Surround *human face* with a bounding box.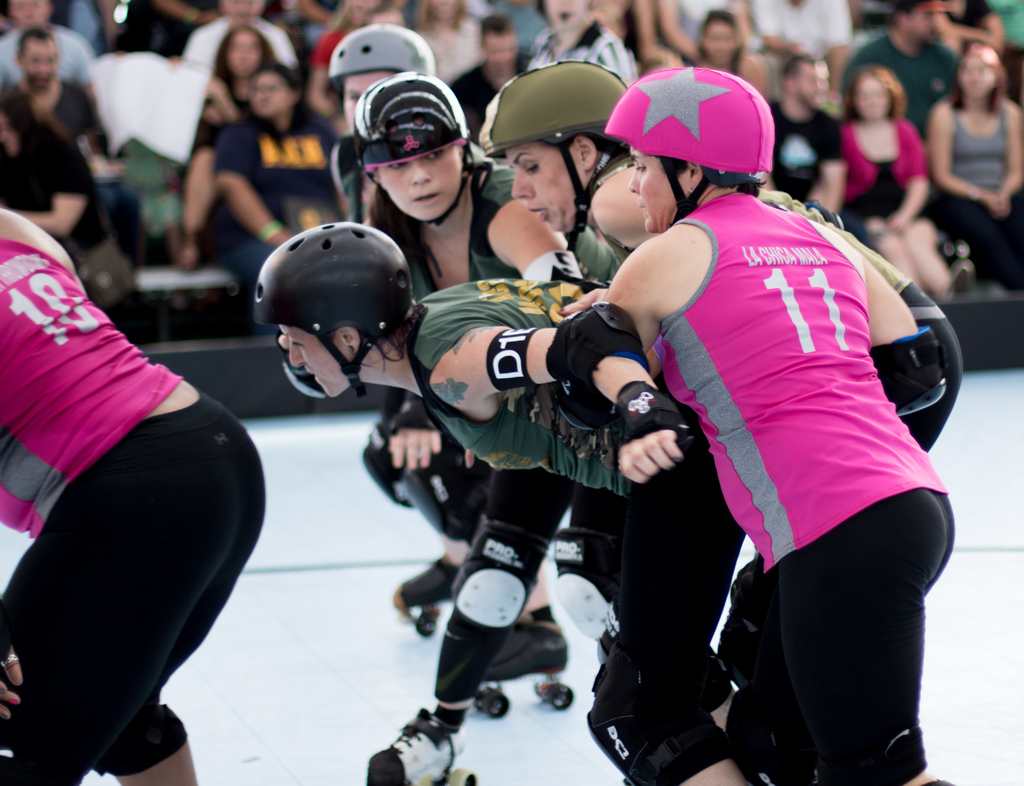
[26, 41, 58, 88].
